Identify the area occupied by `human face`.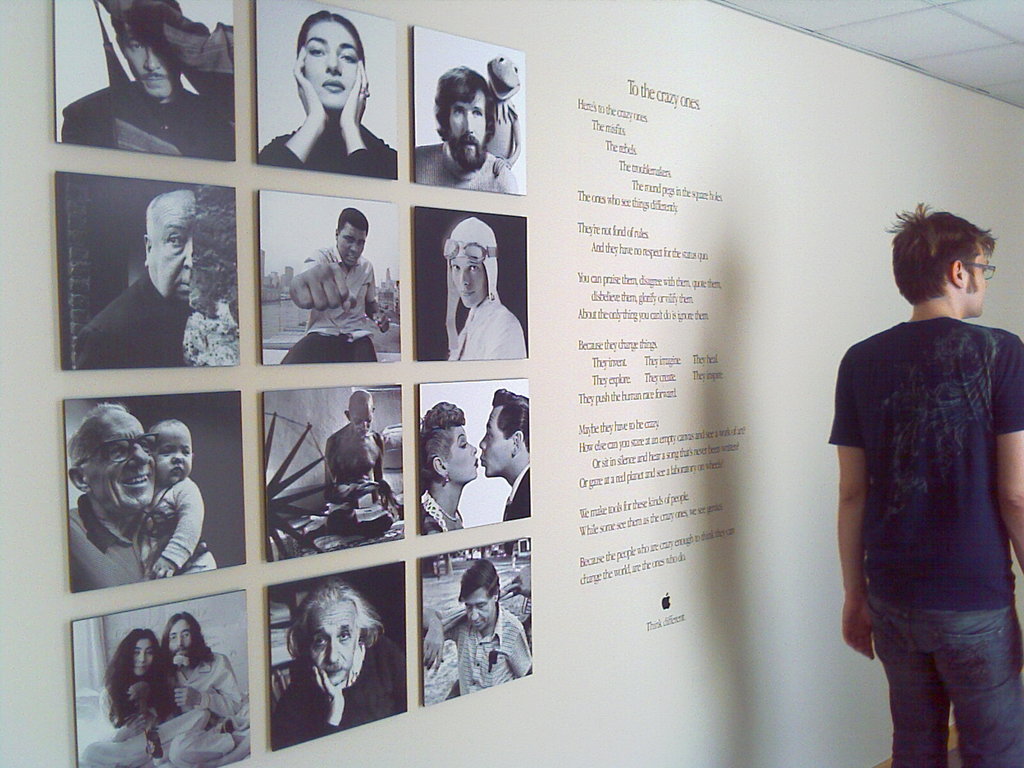
Area: bbox(332, 219, 370, 276).
